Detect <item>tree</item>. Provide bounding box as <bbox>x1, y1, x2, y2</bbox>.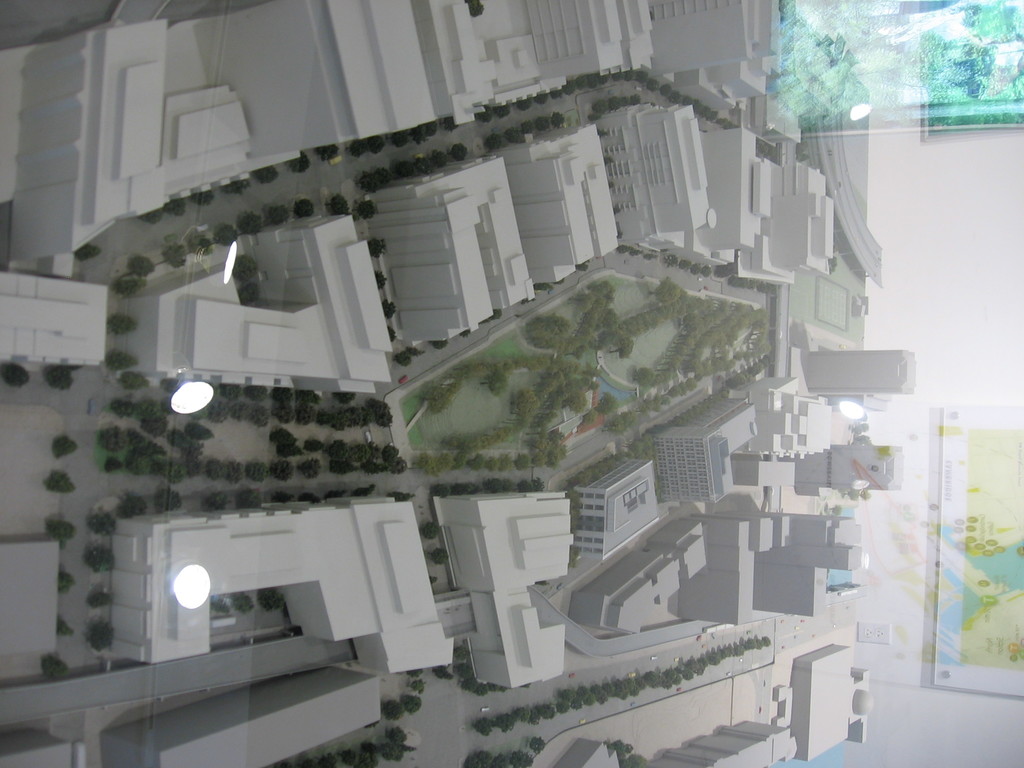
<bbox>412, 344, 428, 358</bbox>.
